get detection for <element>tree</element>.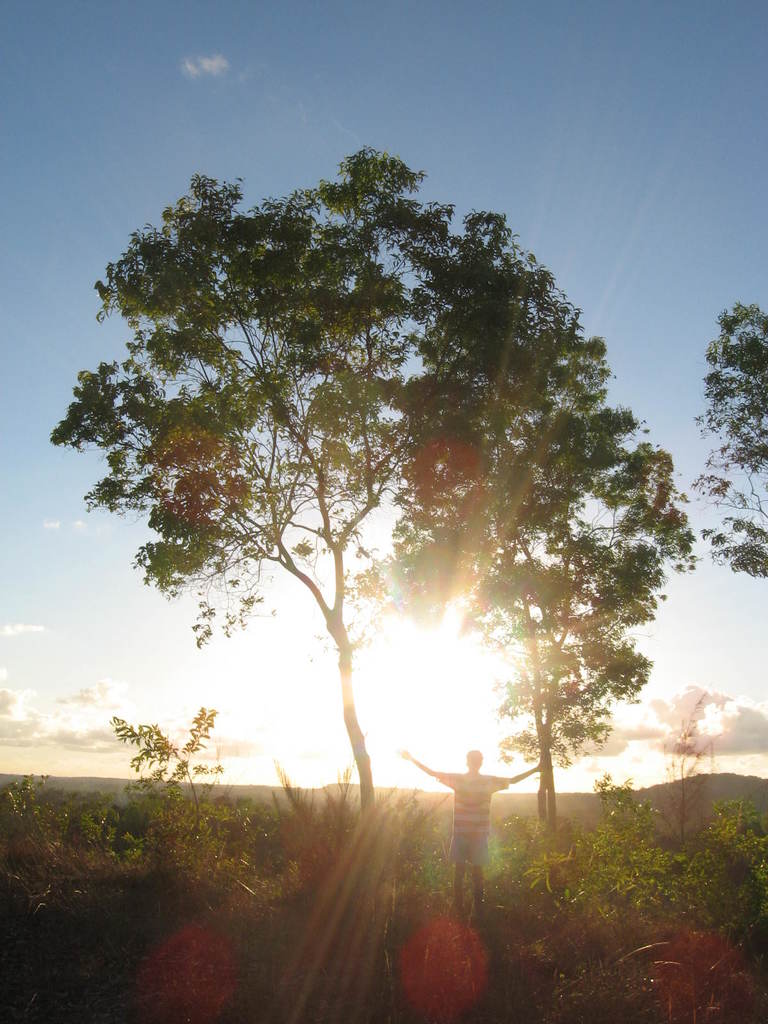
Detection: Rect(394, 389, 694, 816).
